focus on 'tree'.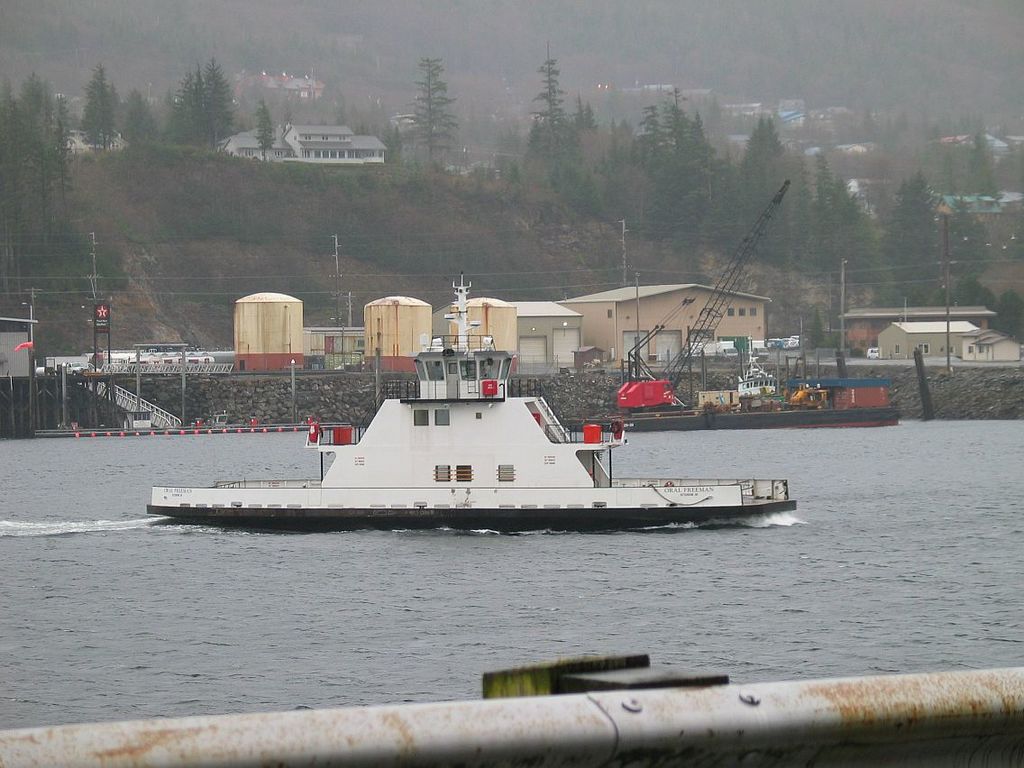
Focused at [959,116,995,201].
